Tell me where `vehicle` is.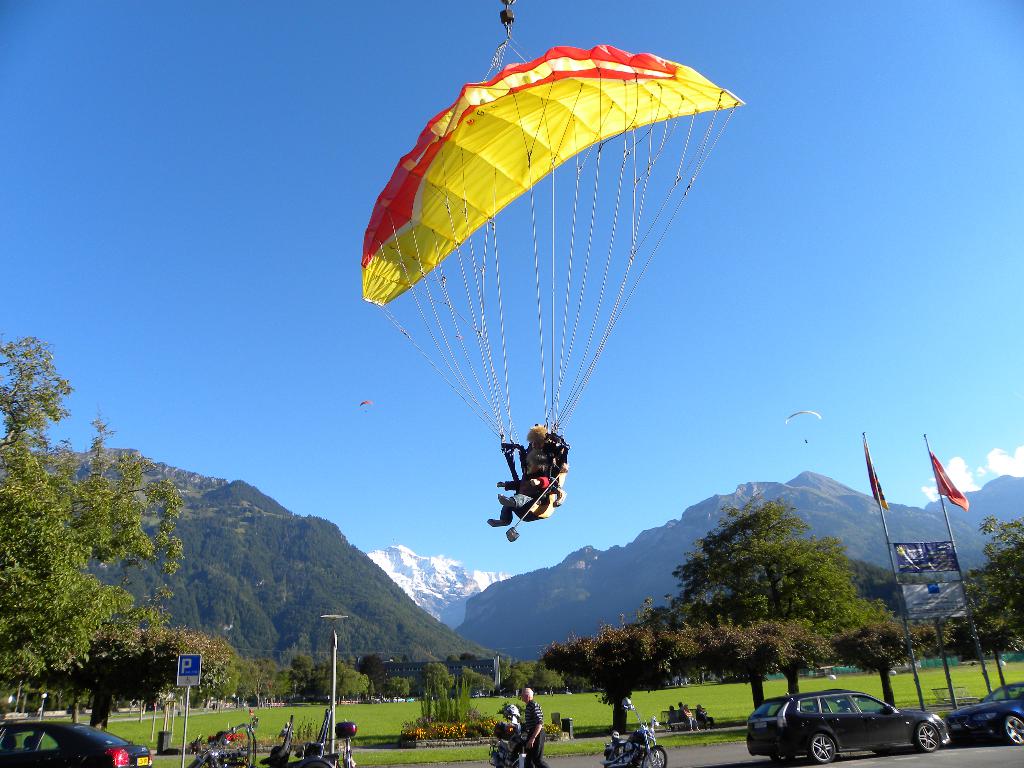
`vehicle` is at 938, 682, 1023, 744.
